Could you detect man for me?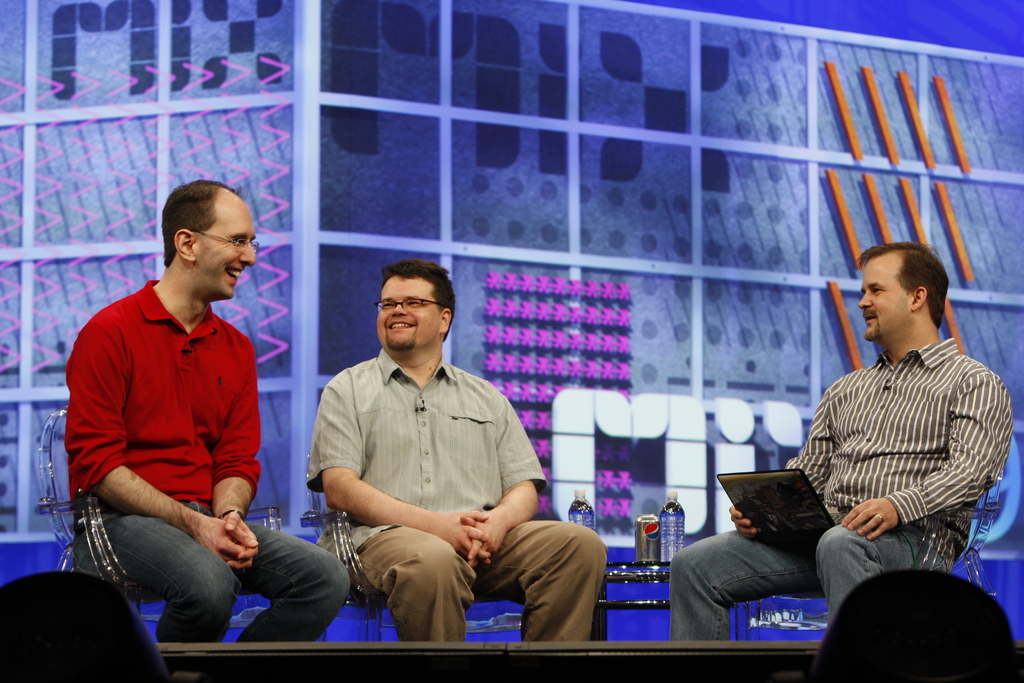
Detection result: 304 258 606 643.
